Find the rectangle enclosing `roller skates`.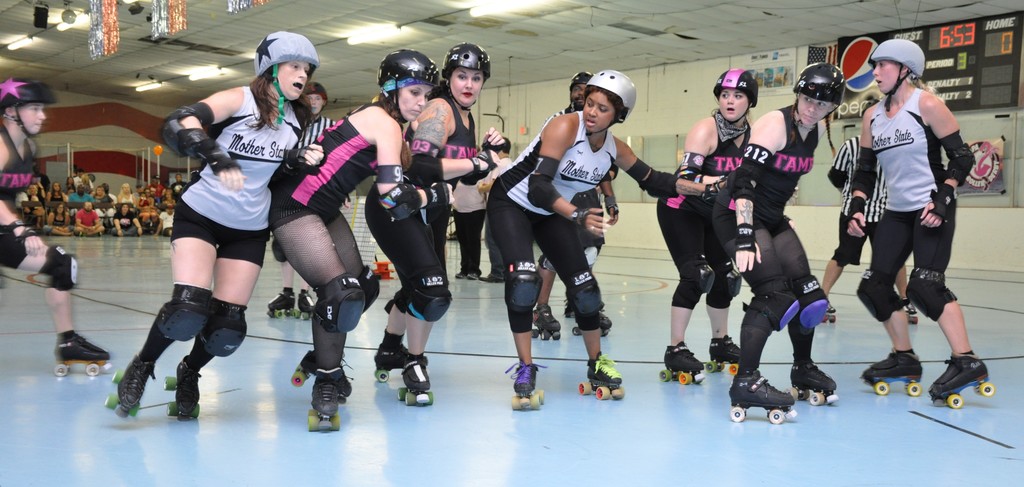
l=705, t=333, r=742, b=377.
